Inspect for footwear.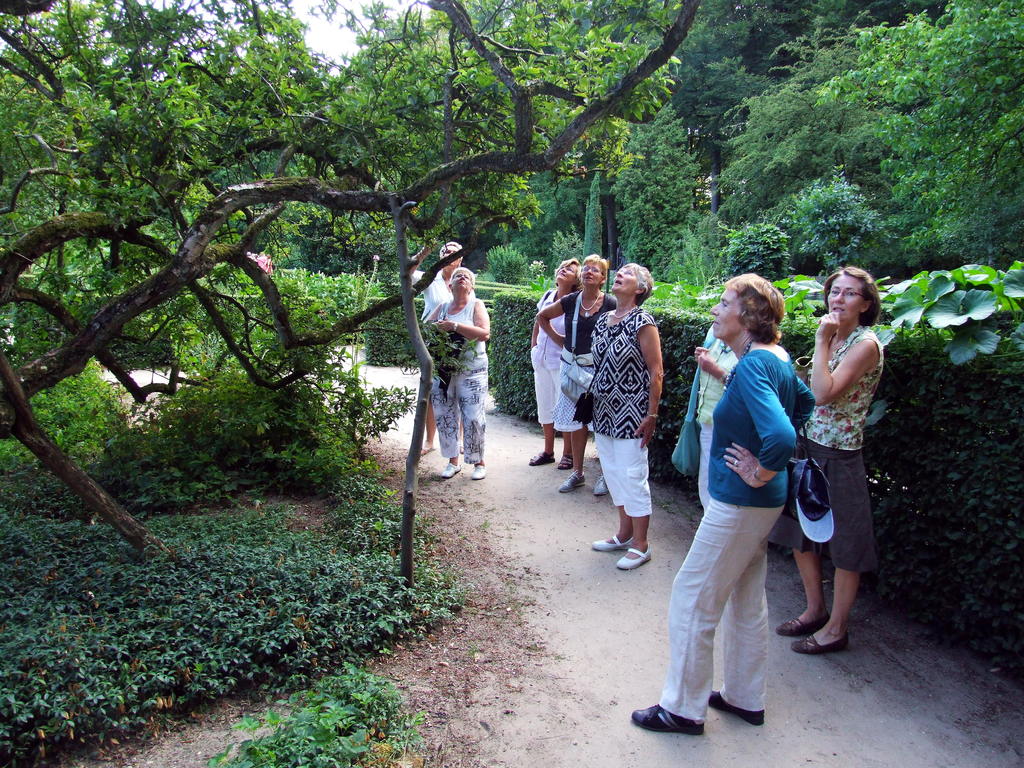
Inspection: l=474, t=461, r=486, b=476.
